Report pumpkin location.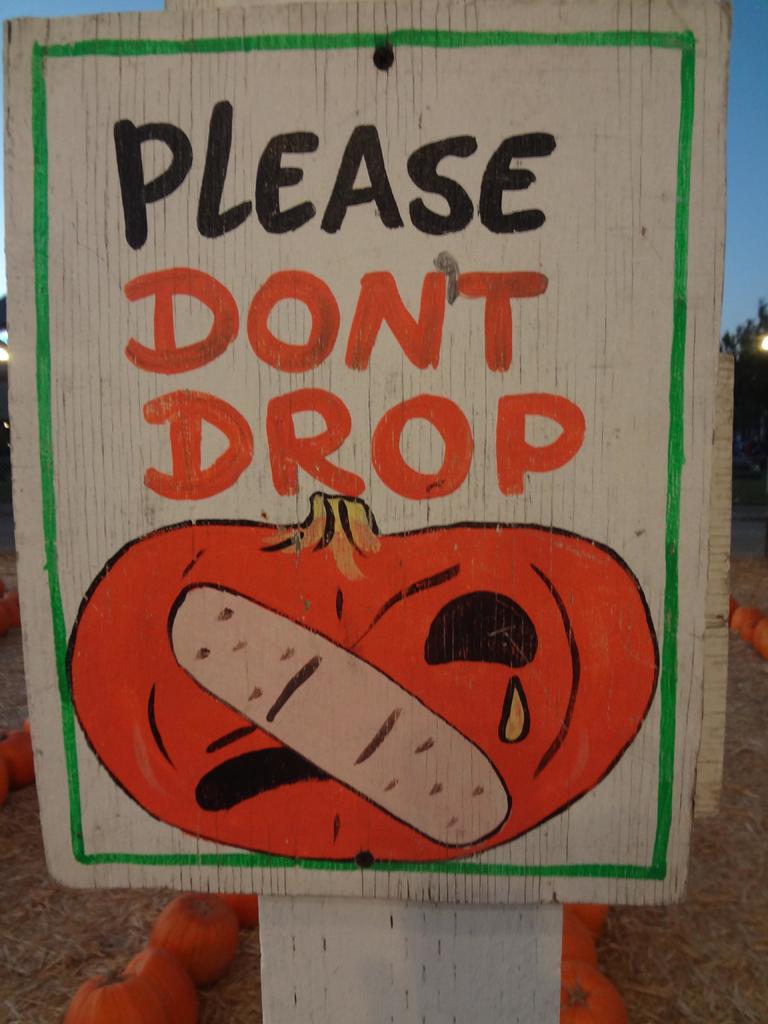
Report: {"x1": 0, "y1": 588, "x2": 23, "y2": 641}.
